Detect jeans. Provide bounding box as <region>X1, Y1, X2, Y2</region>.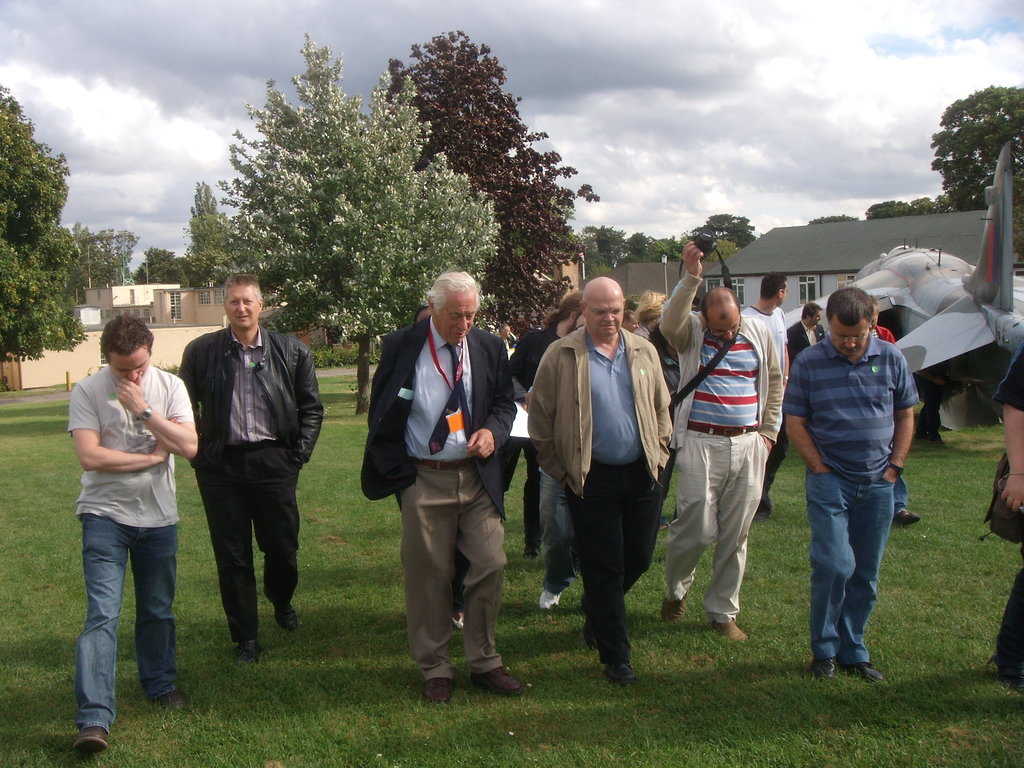
<region>796, 452, 902, 694</region>.
